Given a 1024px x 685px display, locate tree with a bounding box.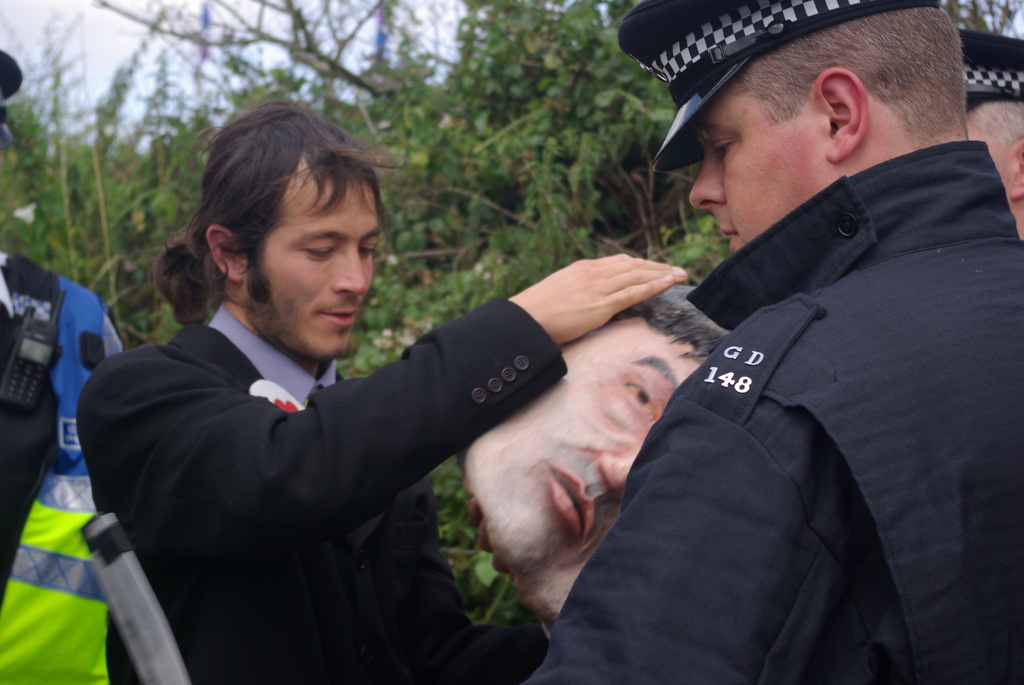
Located: 95:0:189:299.
